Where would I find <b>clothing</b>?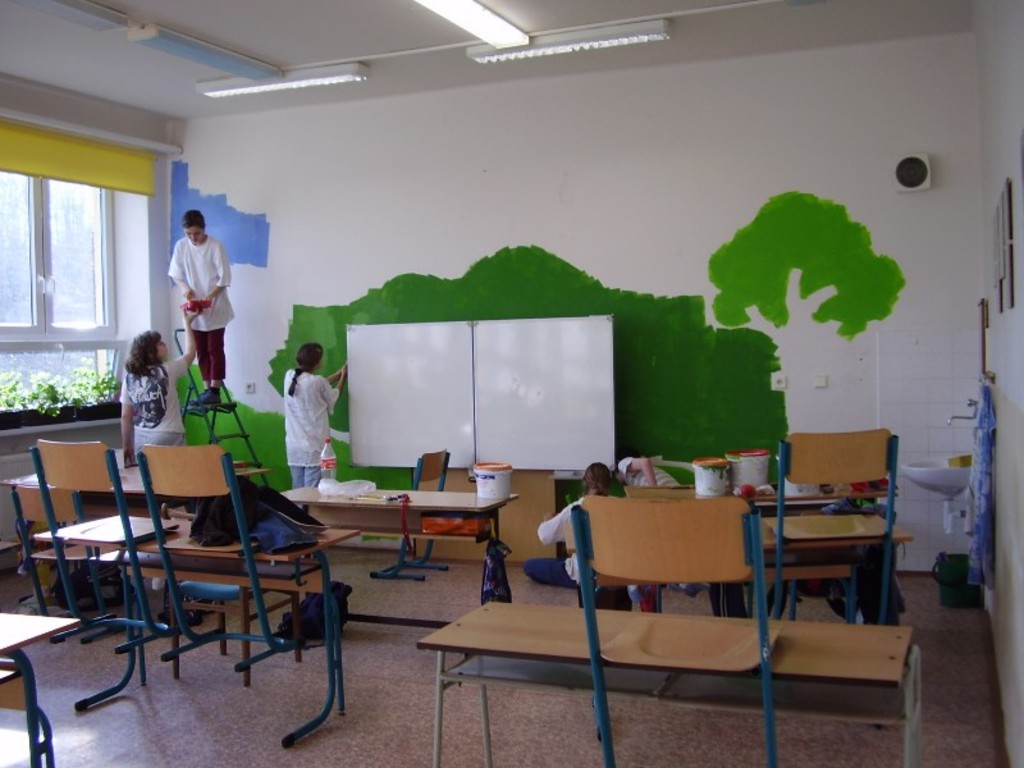
At x1=154 y1=206 x2=225 y2=384.
